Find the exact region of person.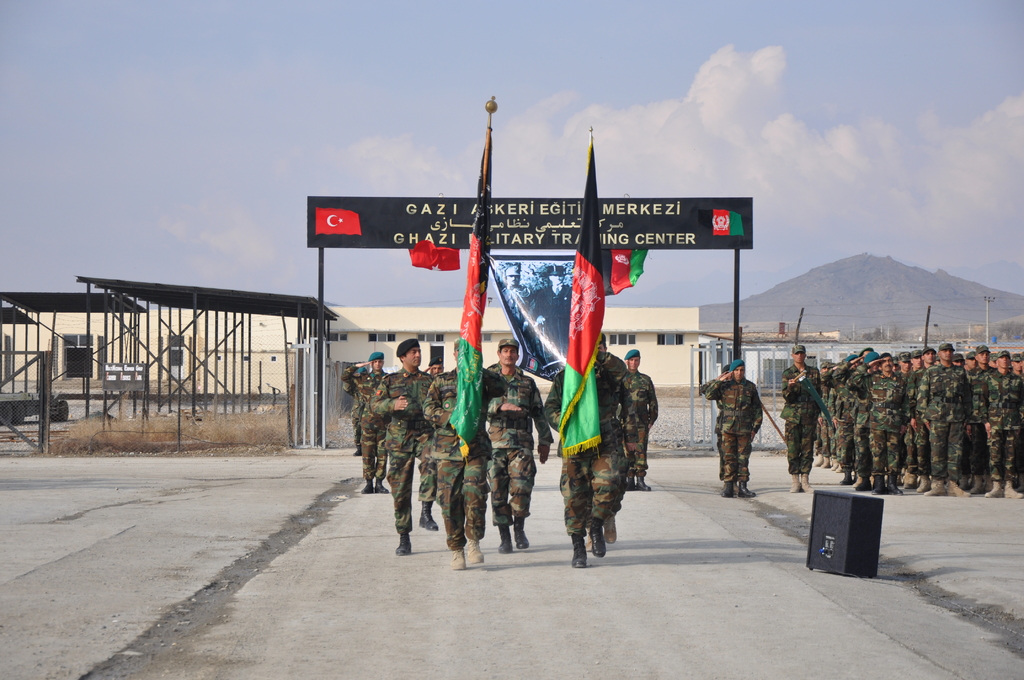
Exact region: locate(563, 311, 641, 567).
